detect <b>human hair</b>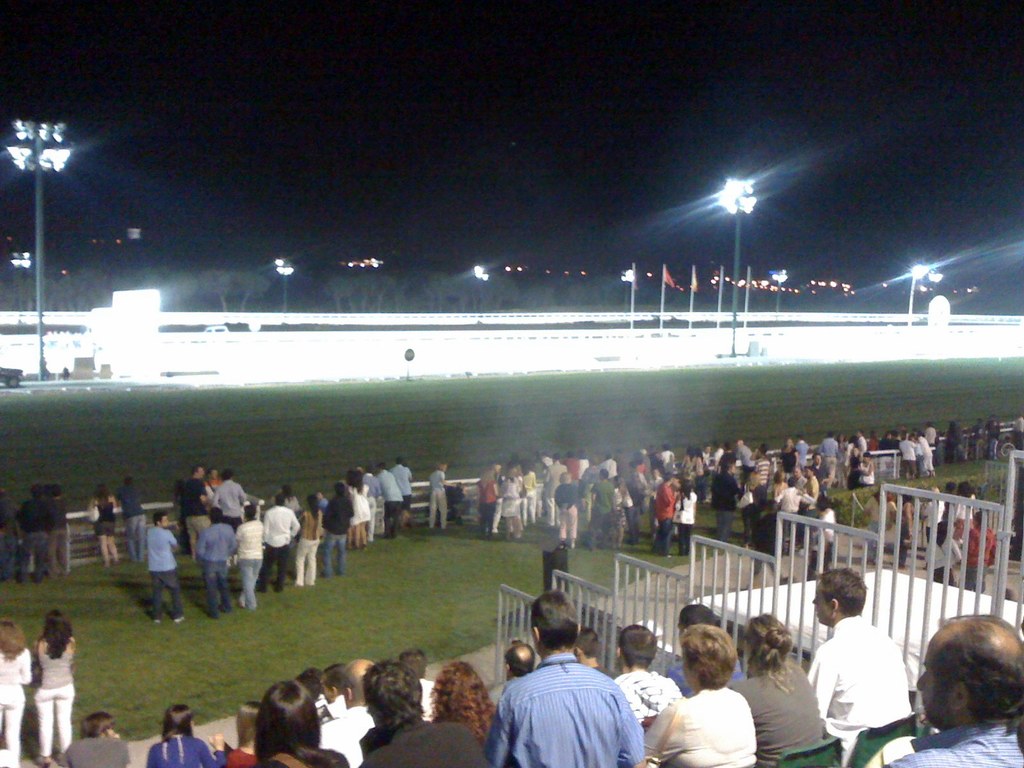
{"left": 429, "top": 662, "right": 497, "bottom": 741}
